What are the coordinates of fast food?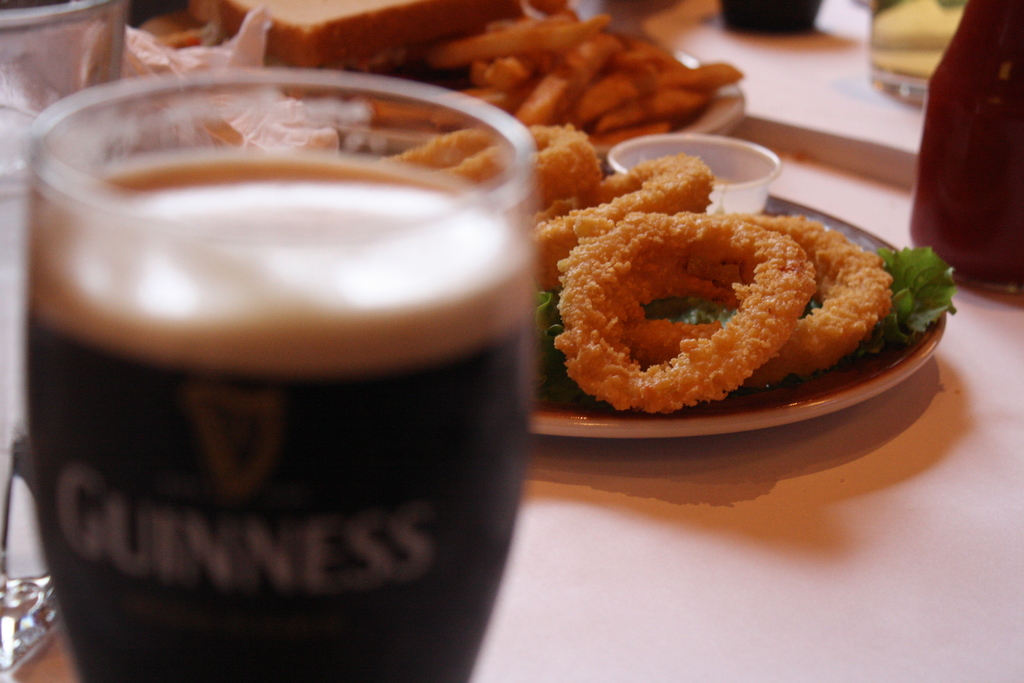
[x1=628, y1=219, x2=887, y2=365].
